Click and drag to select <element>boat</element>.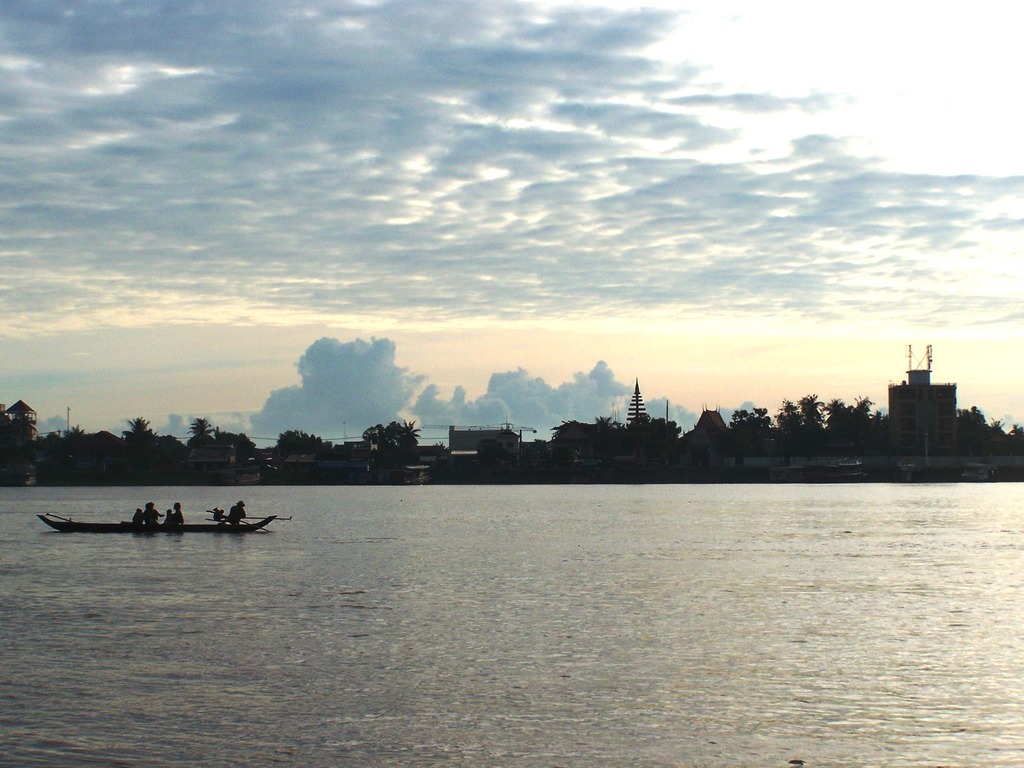
Selection: crop(34, 506, 292, 534).
